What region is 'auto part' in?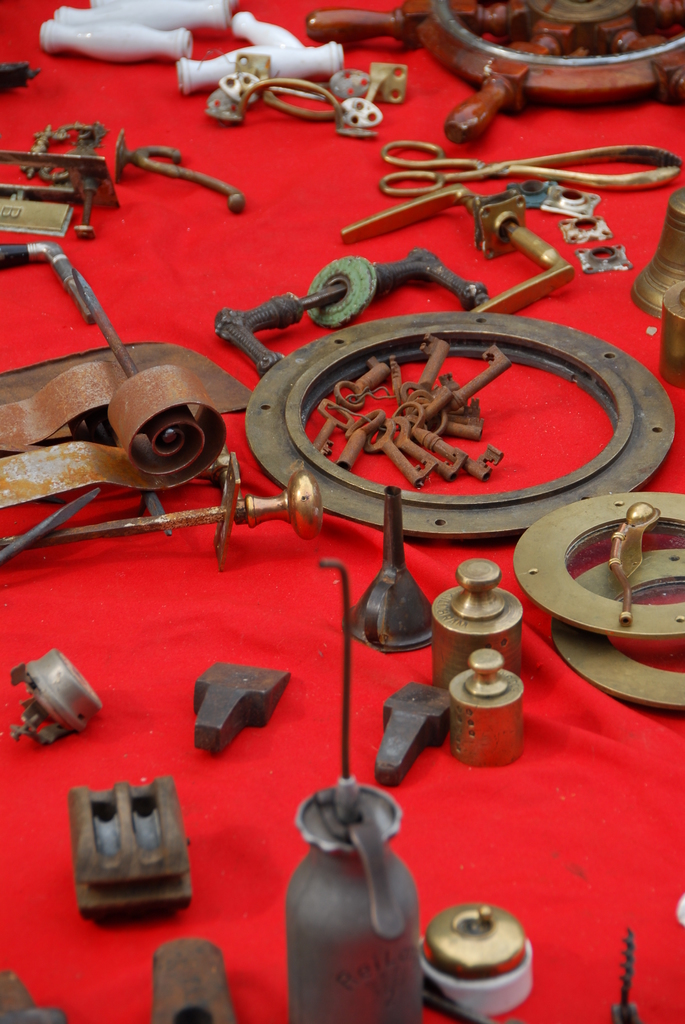
(left=212, top=242, right=492, bottom=371).
